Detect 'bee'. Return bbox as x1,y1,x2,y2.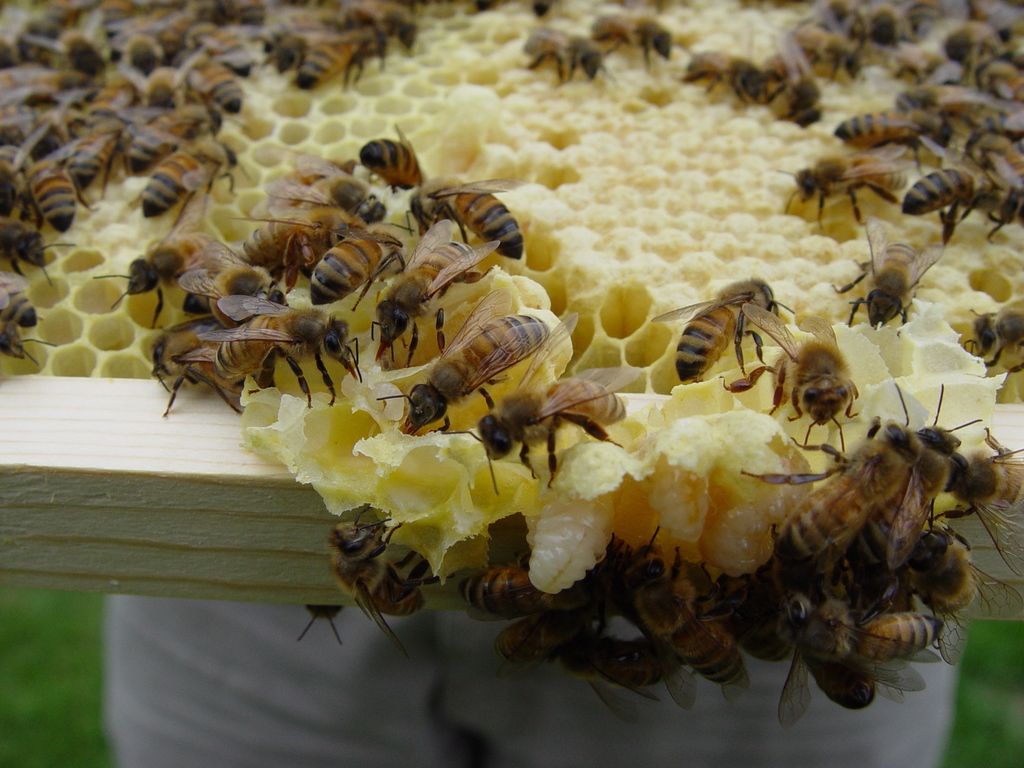
557,591,680,737.
